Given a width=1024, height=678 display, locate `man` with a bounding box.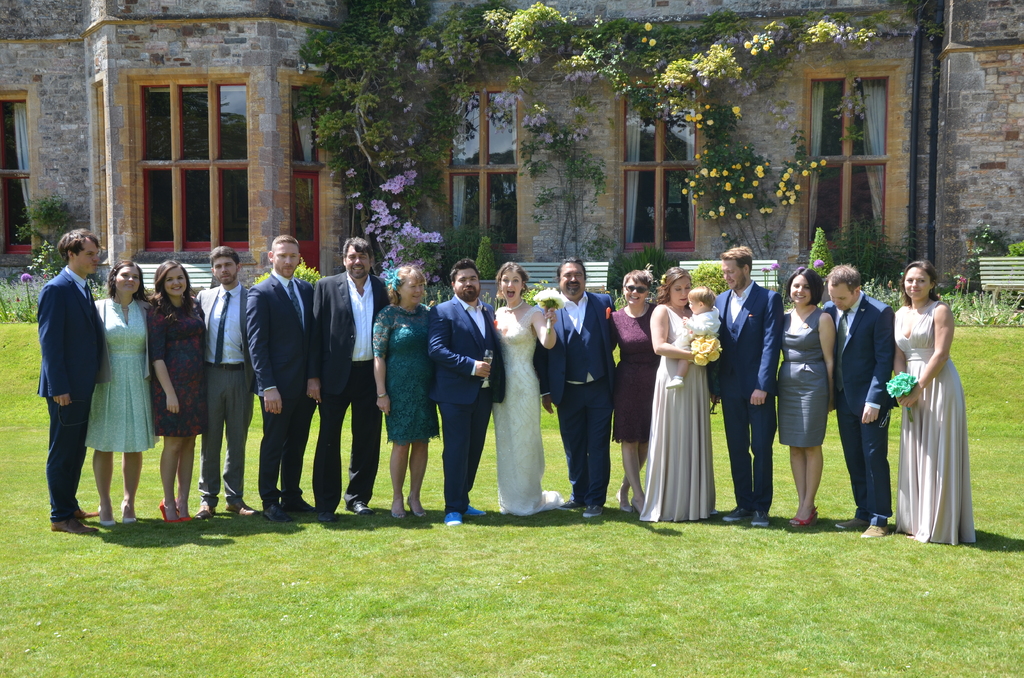
Located: {"left": 305, "top": 234, "right": 388, "bottom": 521}.
